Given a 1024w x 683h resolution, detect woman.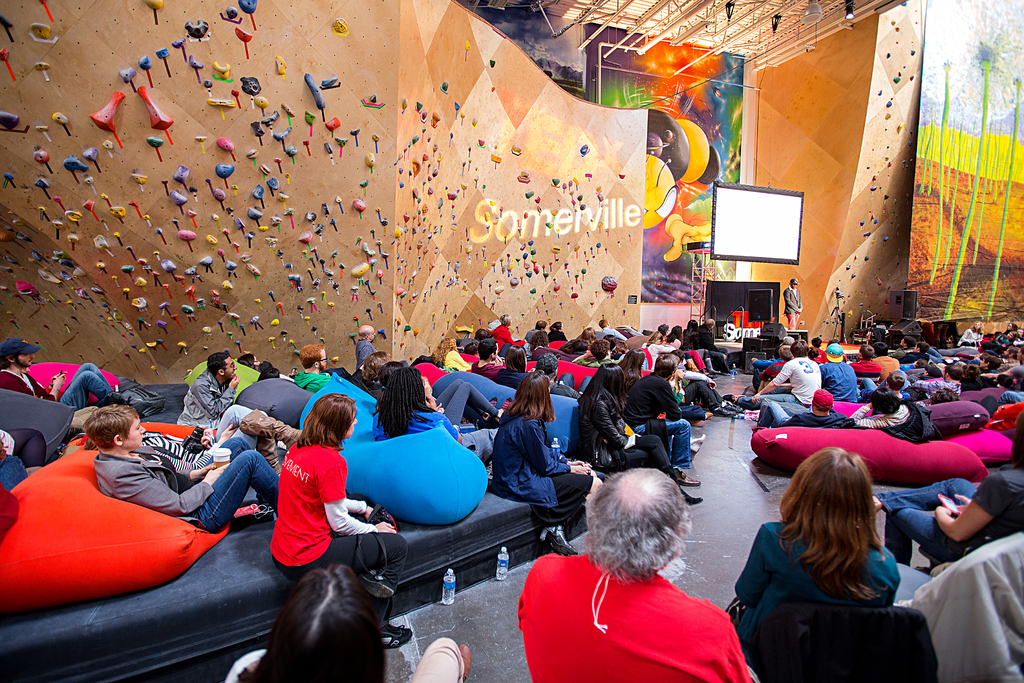
select_region(991, 325, 1020, 349).
